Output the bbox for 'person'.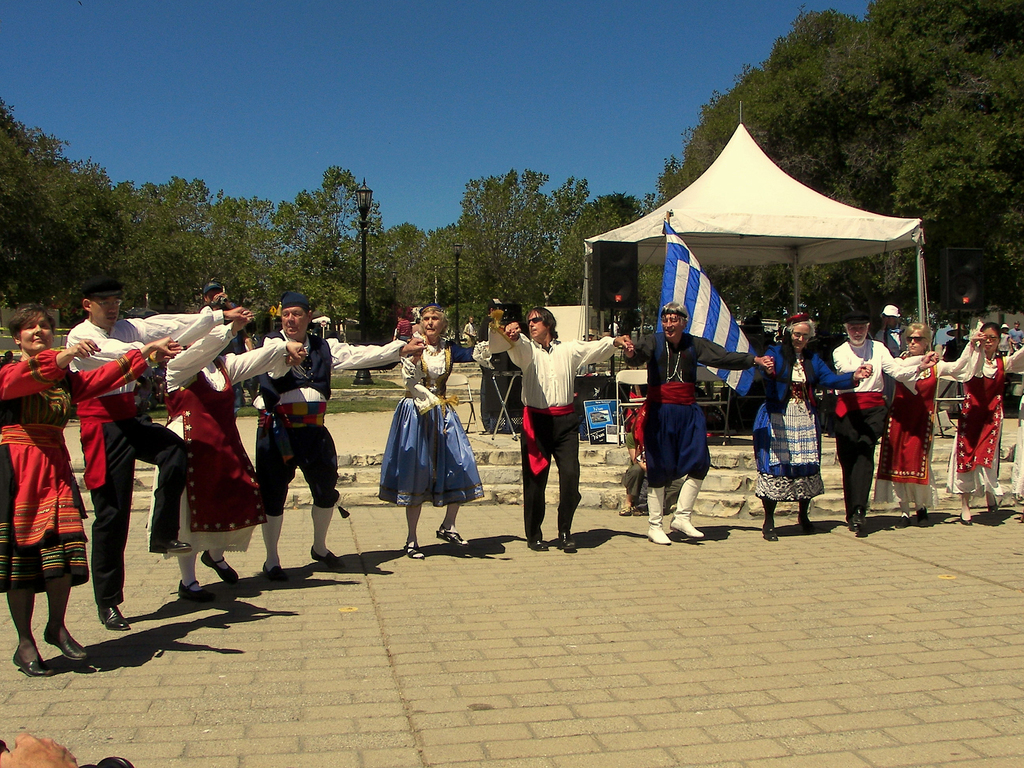
(390, 328, 397, 341).
